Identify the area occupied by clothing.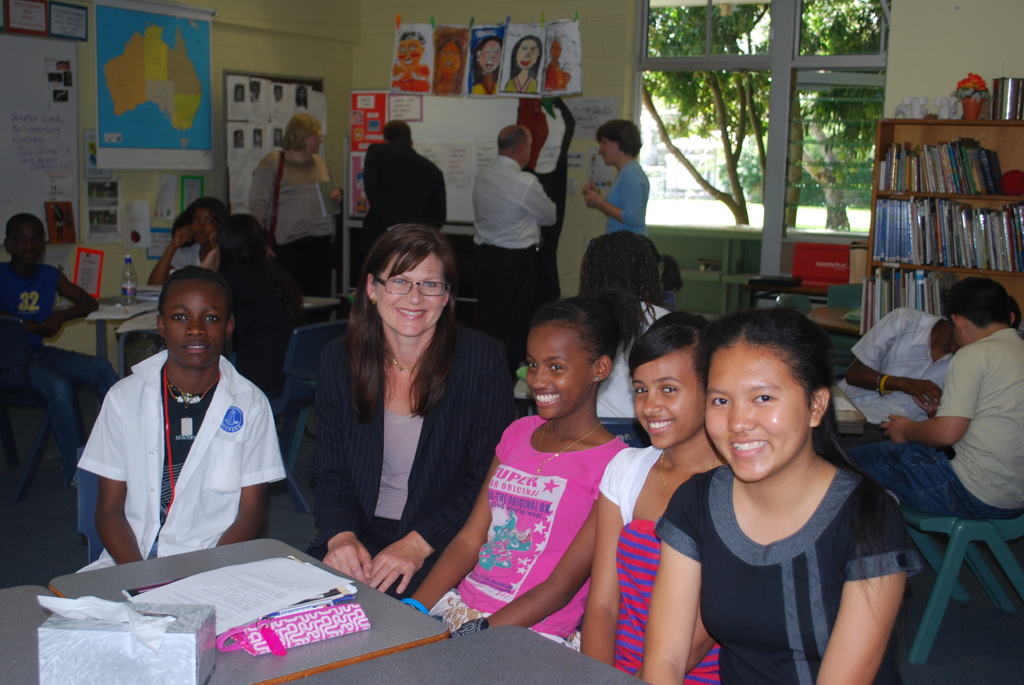
Area: 428, 404, 632, 646.
